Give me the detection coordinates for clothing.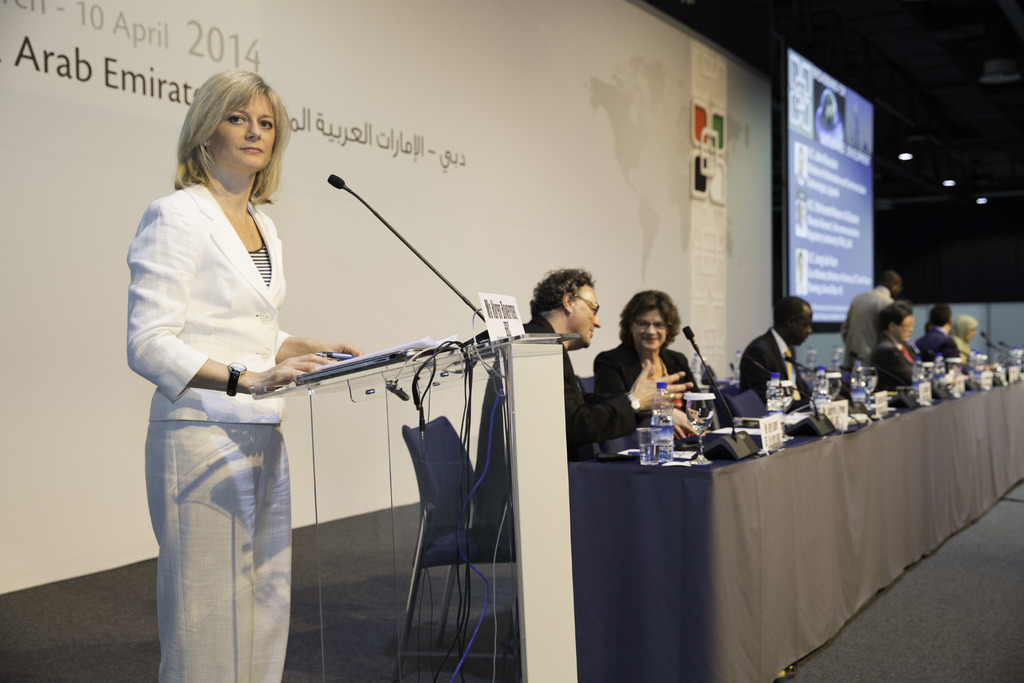
l=476, t=314, r=646, b=537.
